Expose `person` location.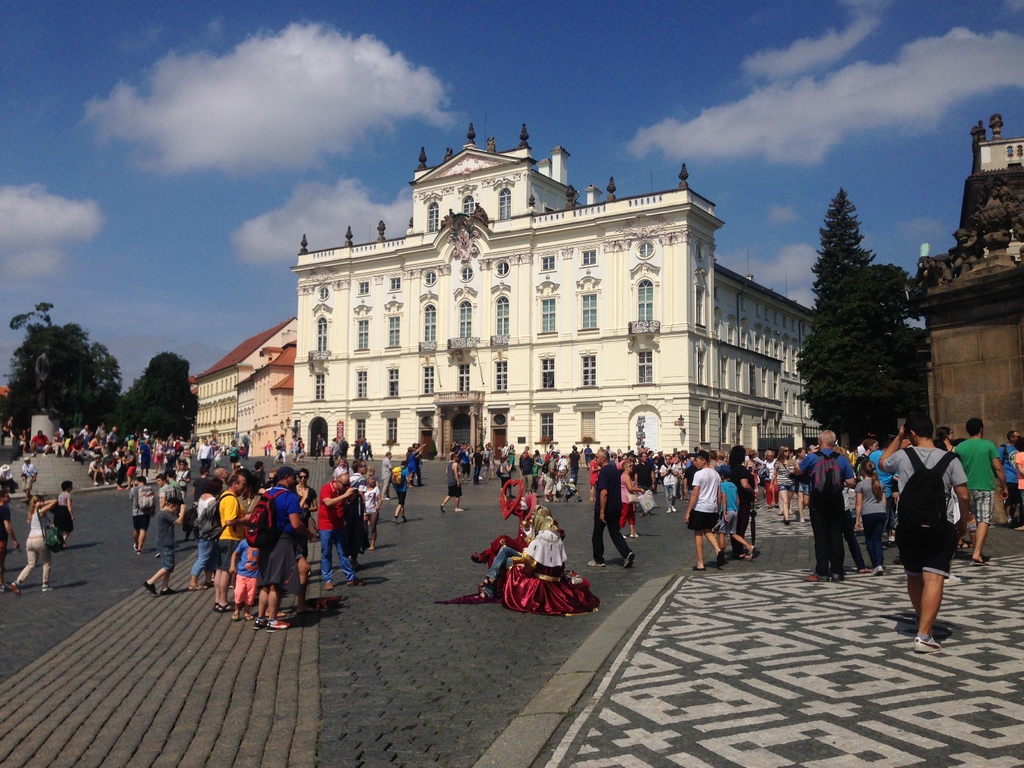
Exposed at box(55, 473, 79, 544).
